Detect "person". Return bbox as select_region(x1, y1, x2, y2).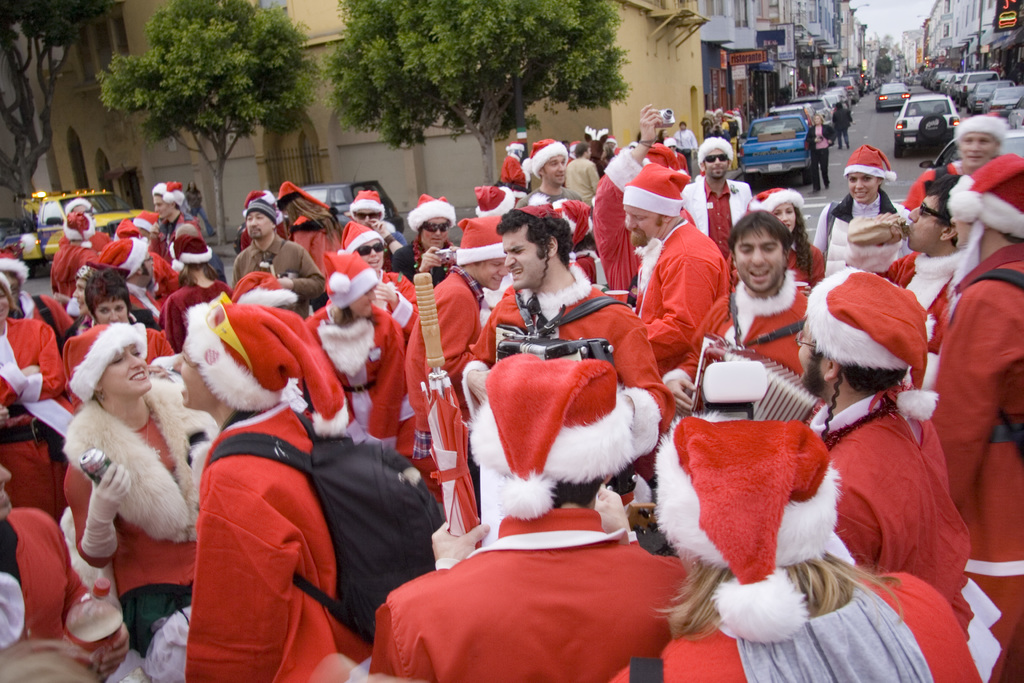
select_region(681, 135, 753, 259).
